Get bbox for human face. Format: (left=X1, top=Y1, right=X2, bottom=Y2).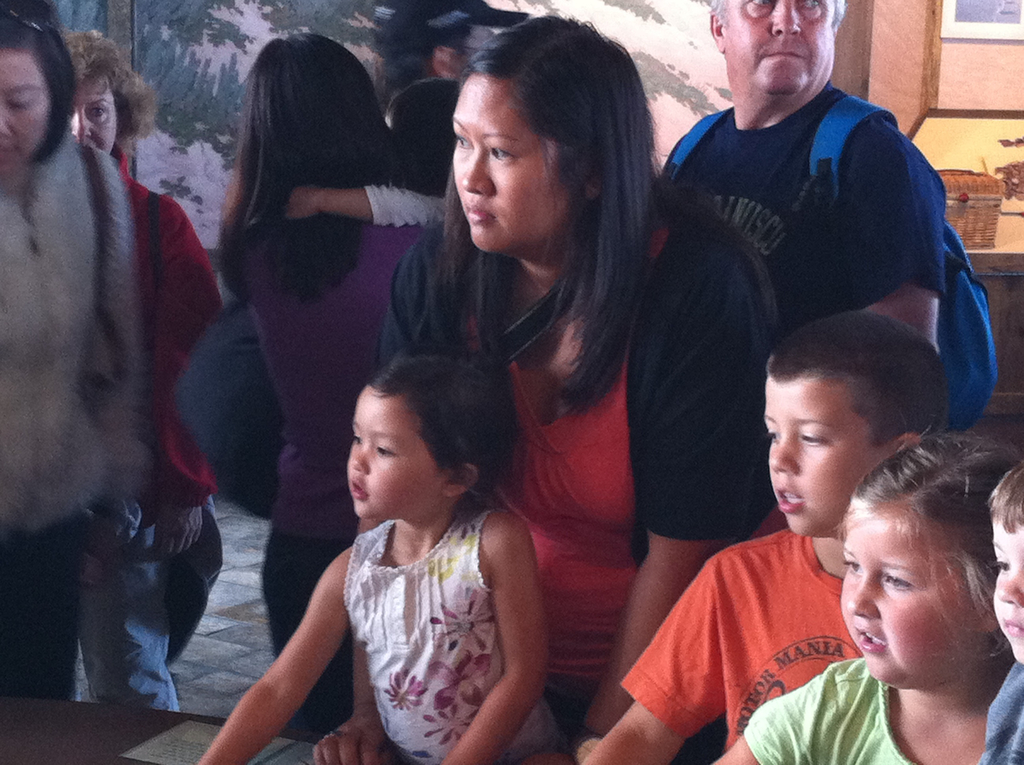
(left=719, top=0, right=837, bottom=91).
